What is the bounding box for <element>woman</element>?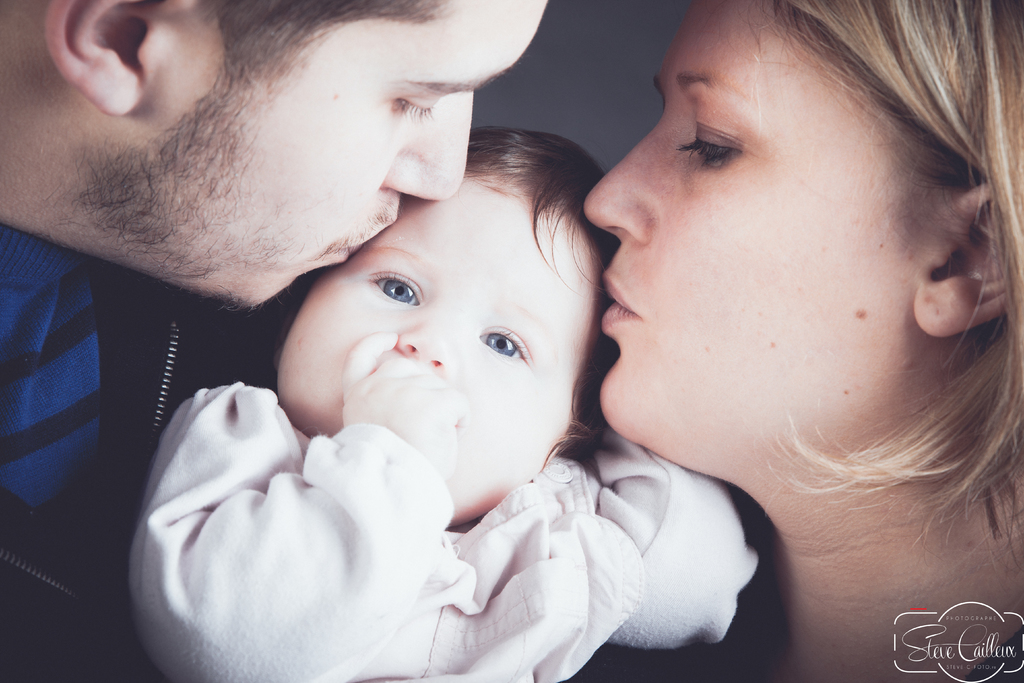
BBox(399, 0, 1006, 682).
